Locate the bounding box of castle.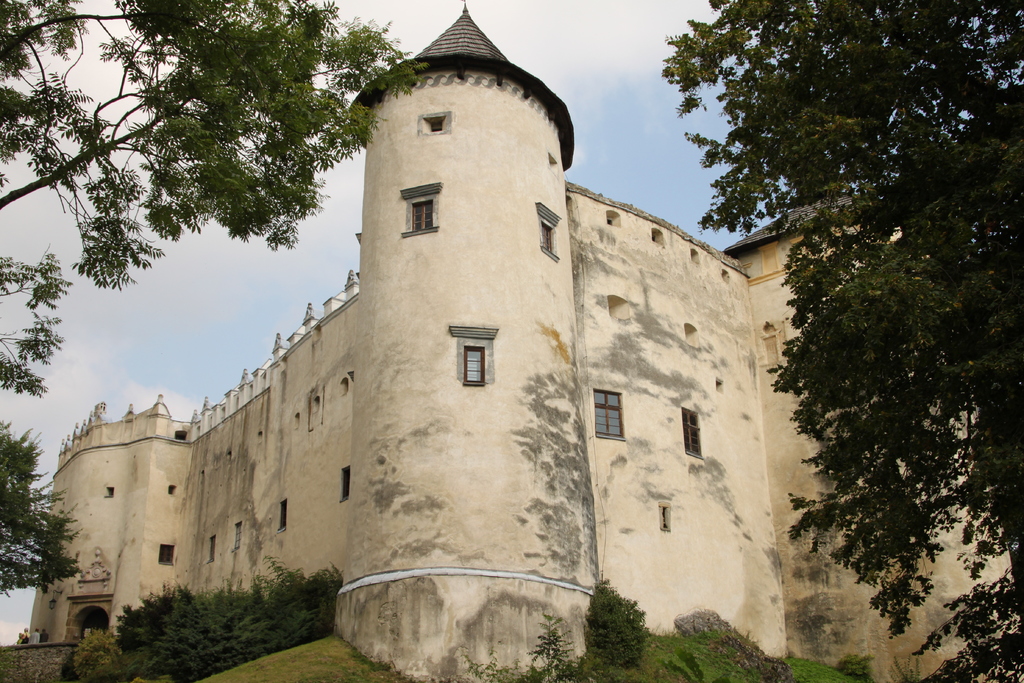
Bounding box: (45,0,895,682).
